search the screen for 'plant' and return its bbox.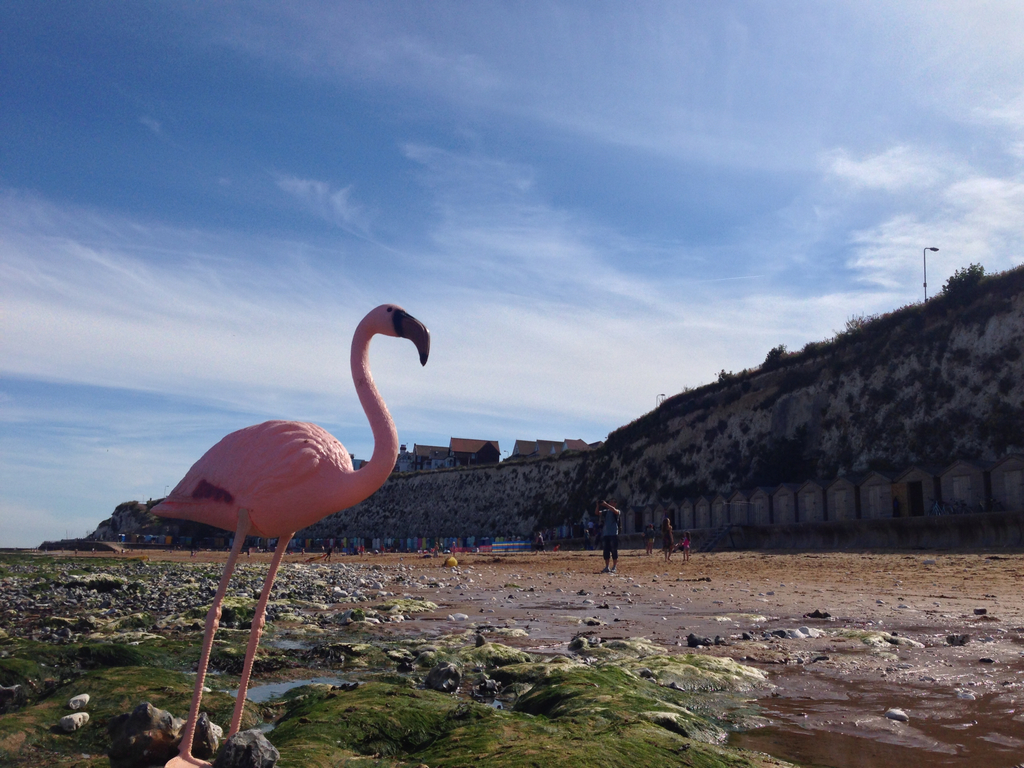
Found: (x1=940, y1=346, x2=971, y2=366).
